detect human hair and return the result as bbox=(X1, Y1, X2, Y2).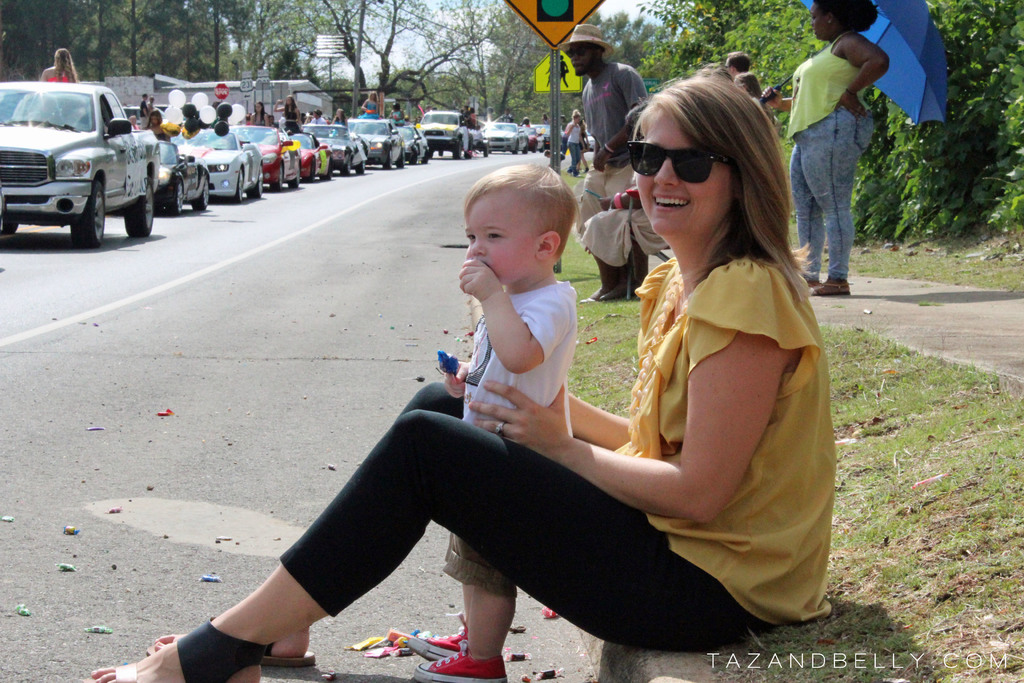
bbox=(282, 97, 298, 118).
